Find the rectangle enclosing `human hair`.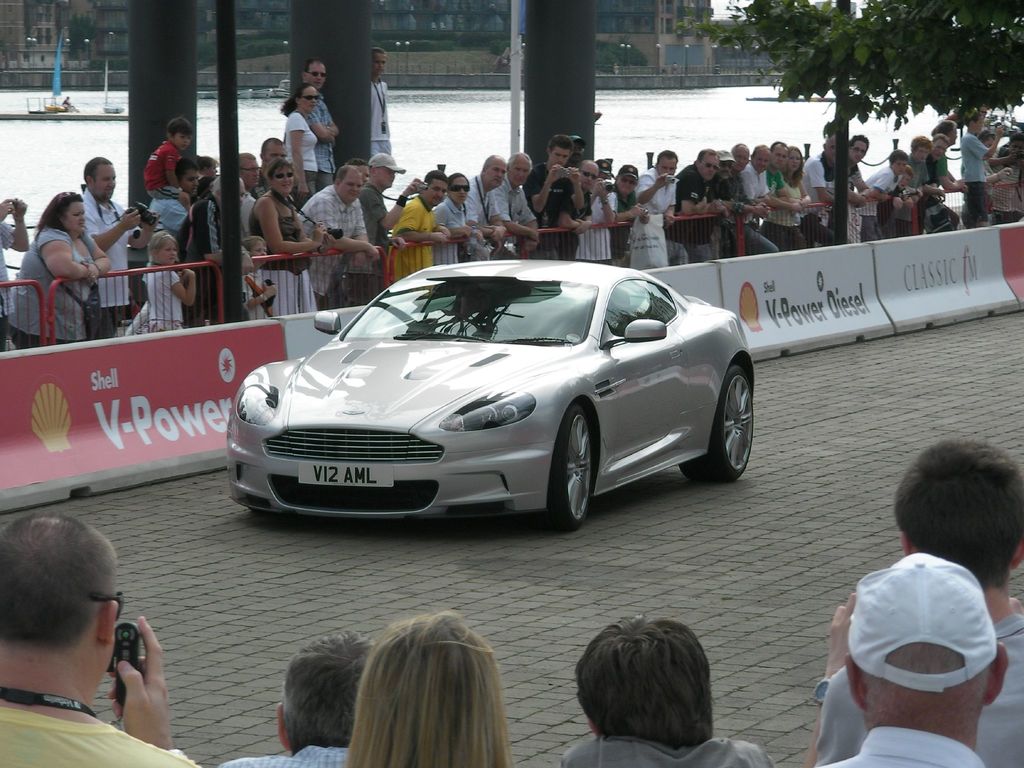
<bbox>731, 140, 752, 166</bbox>.
